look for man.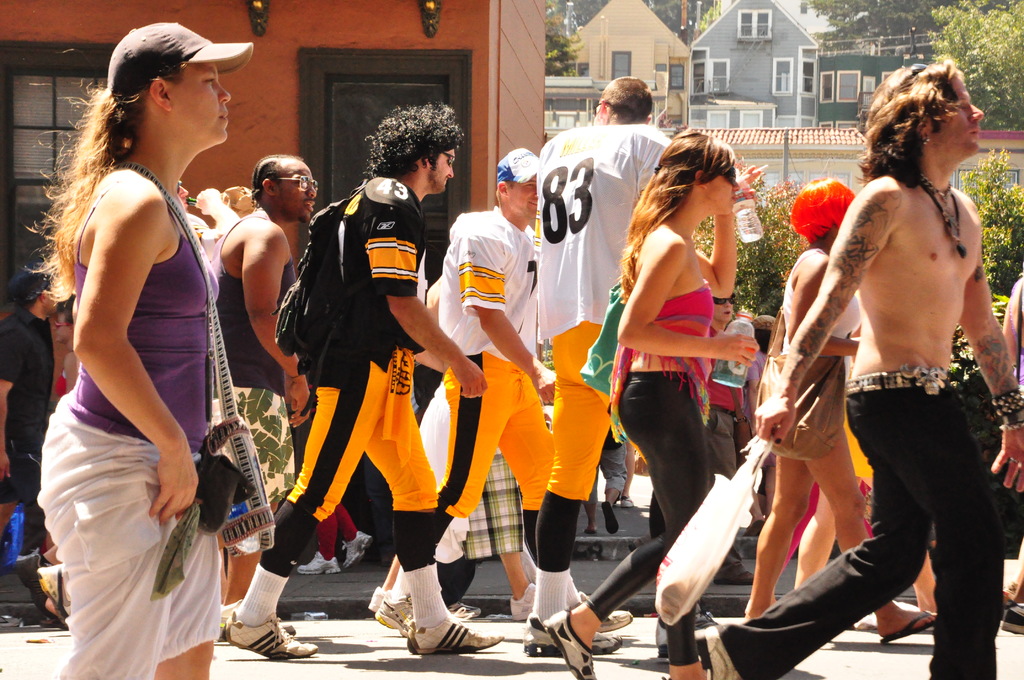
Found: x1=371 y1=139 x2=636 y2=642.
